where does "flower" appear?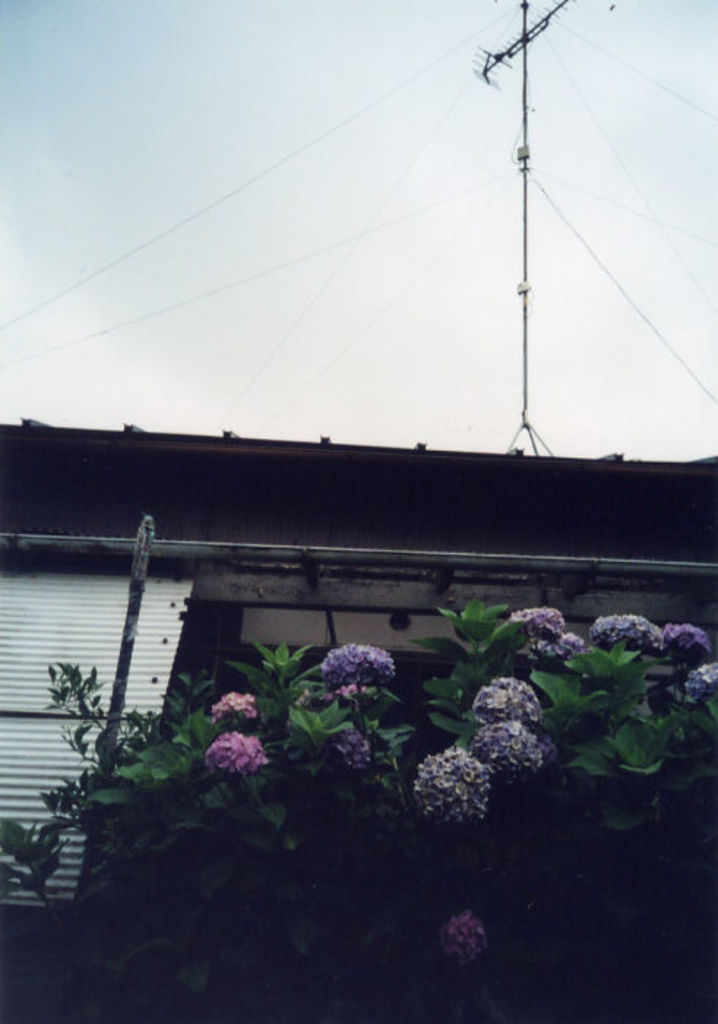
Appears at (433,913,512,985).
